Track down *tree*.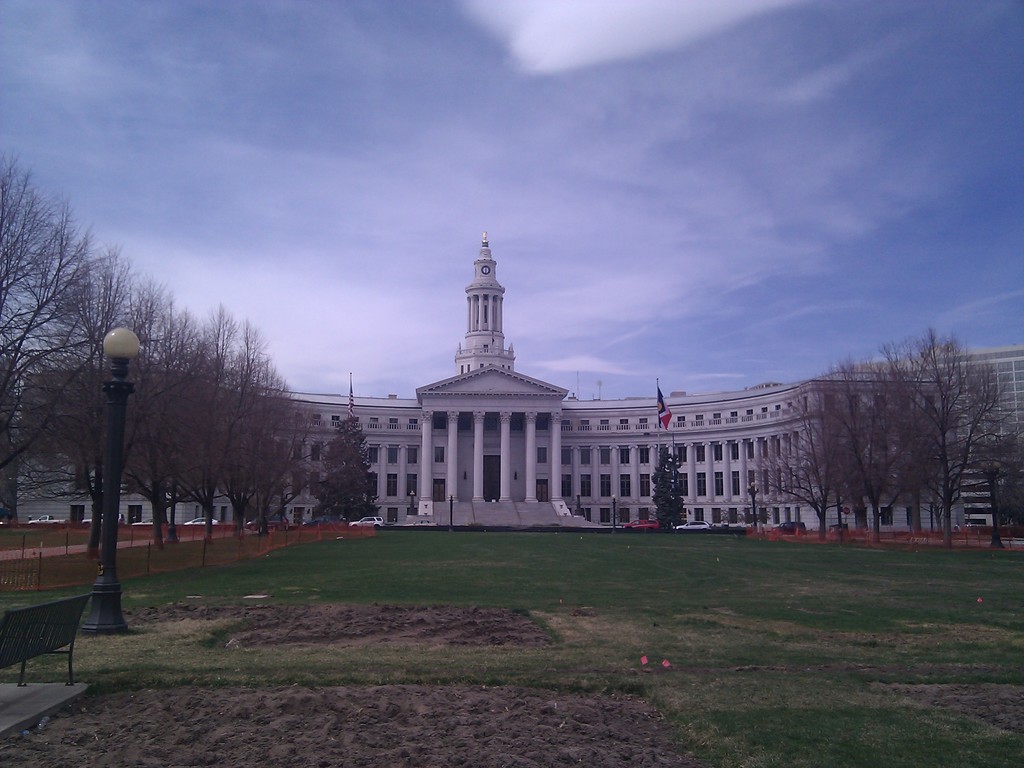
Tracked to {"x1": 785, "y1": 306, "x2": 1009, "y2": 542}.
